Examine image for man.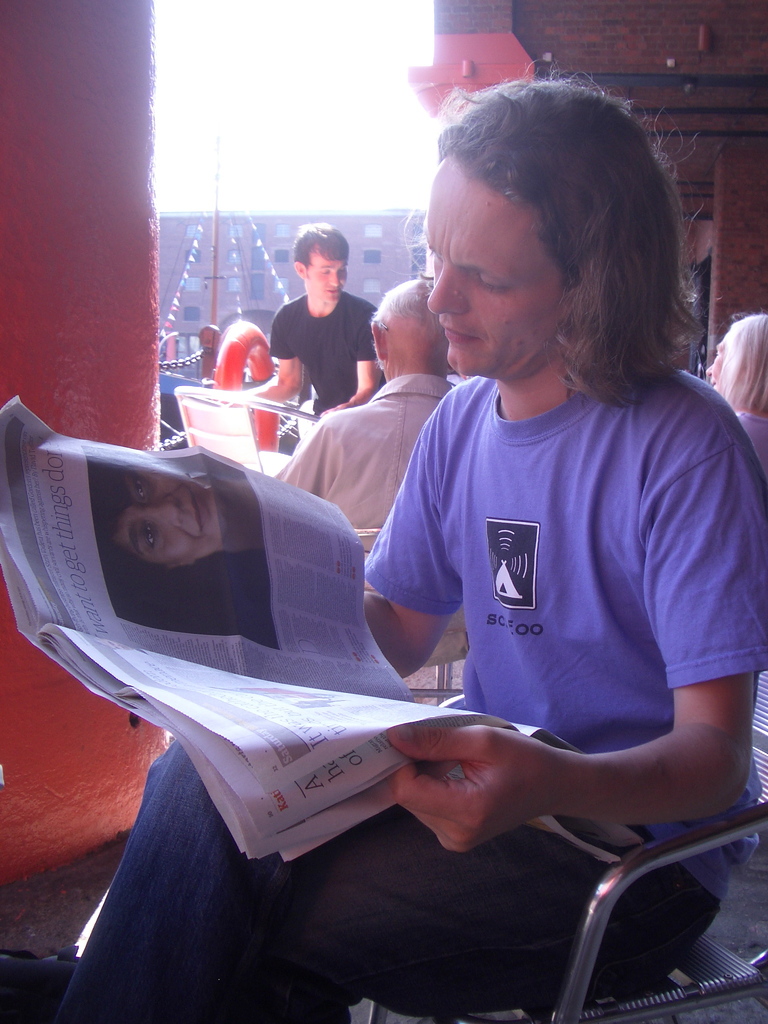
Examination result: select_region(271, 276, 457, 531).
